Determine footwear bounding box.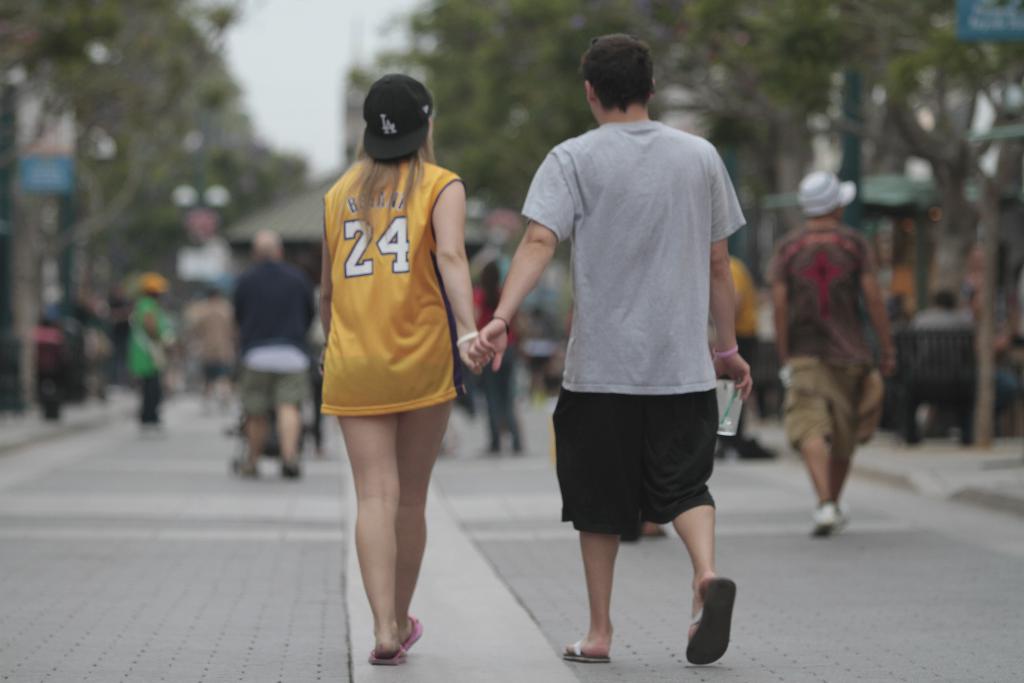
Determined: 278/459/300/483.
